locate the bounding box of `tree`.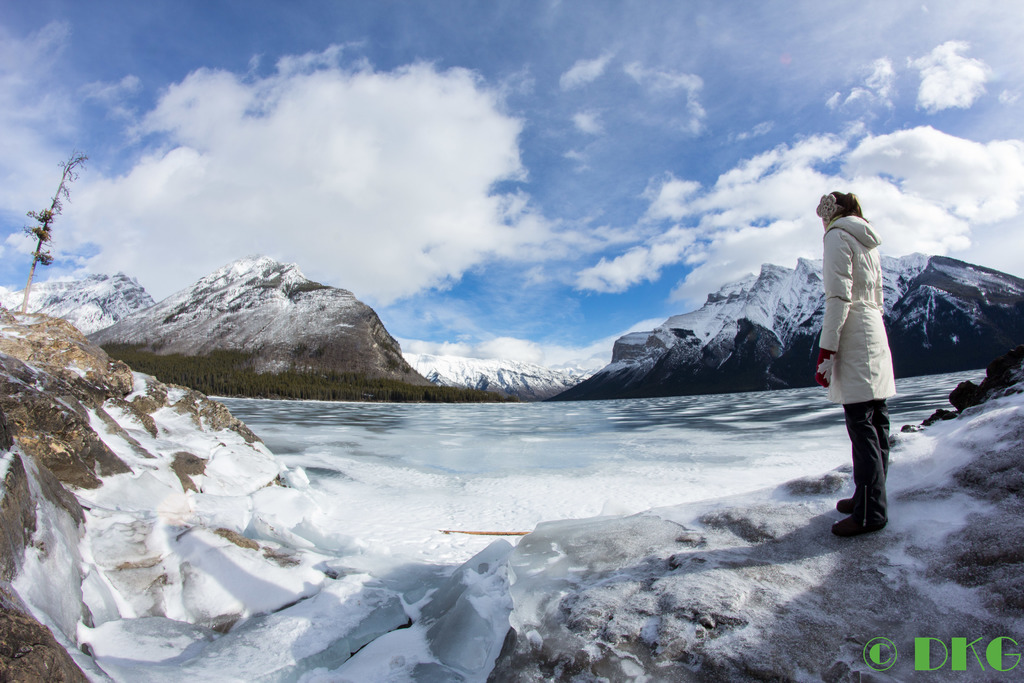
Bounding box: (x1=19, y1=152, x2=90, y2=315).
